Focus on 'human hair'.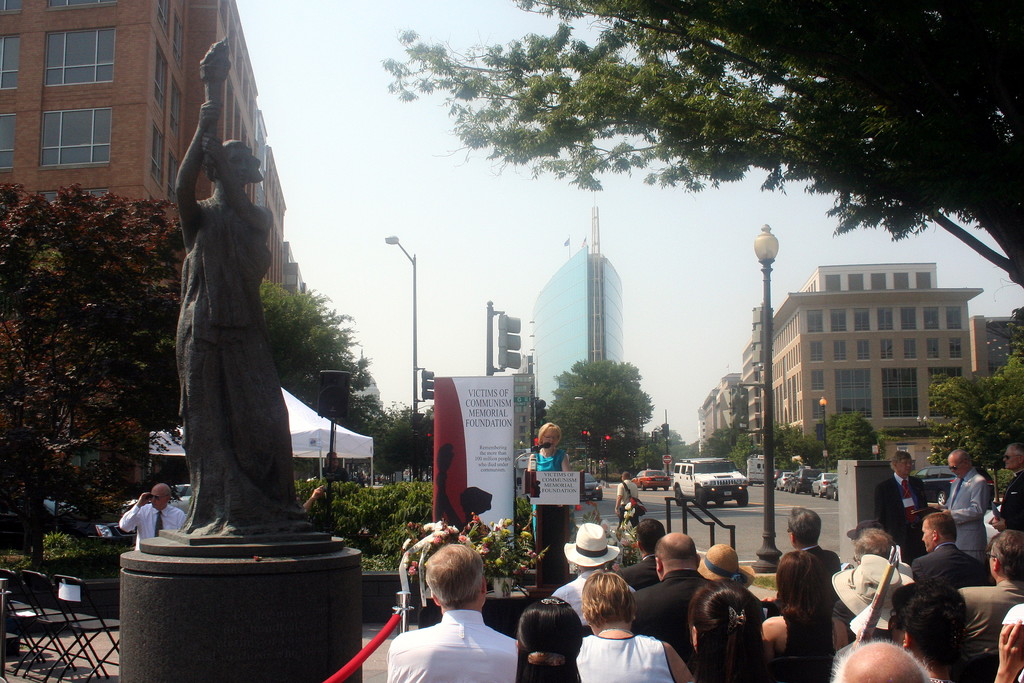
Focused at detection(425, 545, 484, 611).
